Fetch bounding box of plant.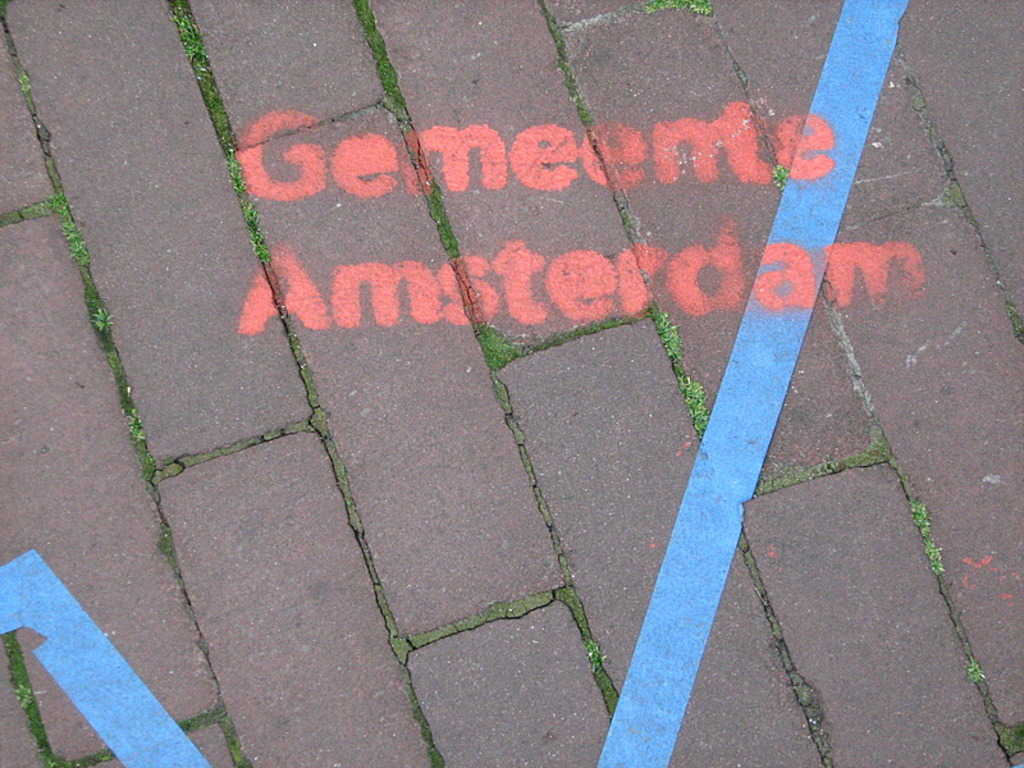
Bbox: {"left": 585, "top": 637, "right": 602, "bottom": 671}.
